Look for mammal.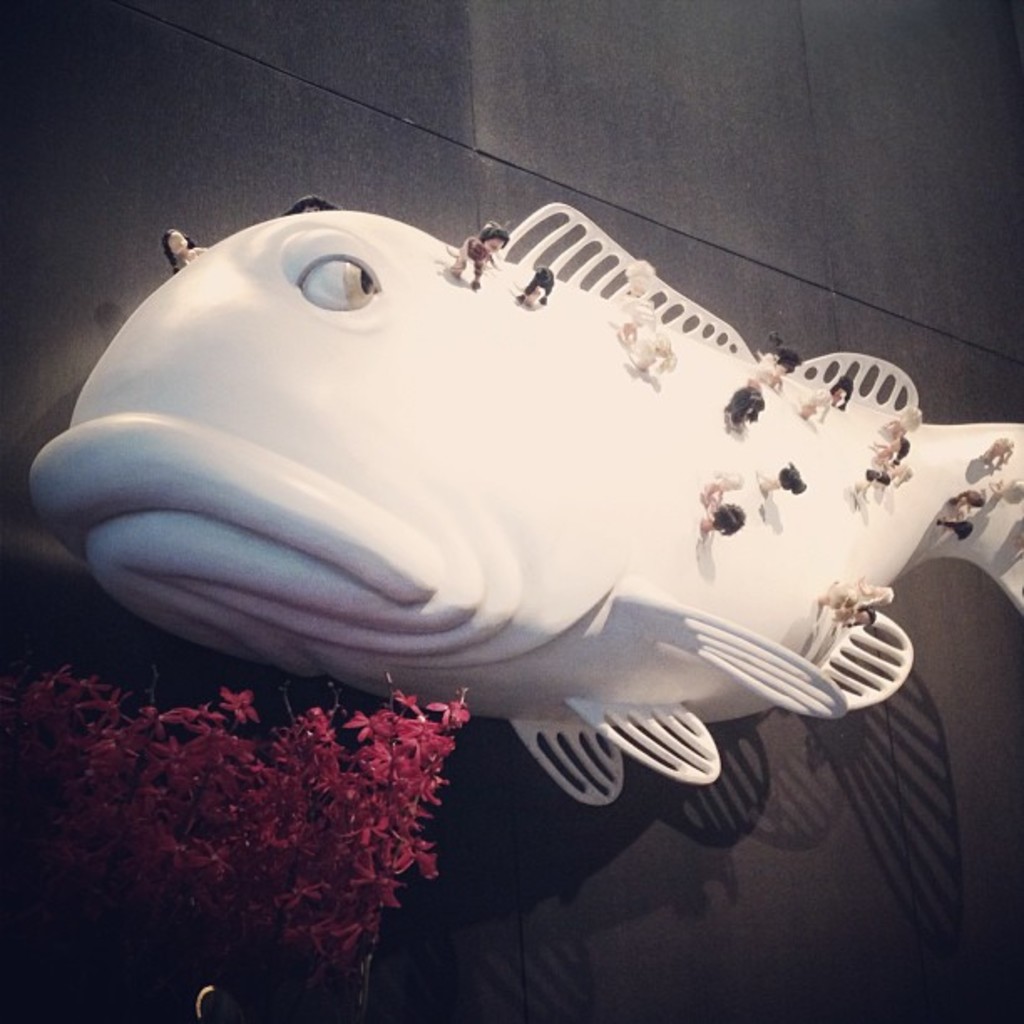
Found: [x1=758, y1=331, x2=800, y2=385].
